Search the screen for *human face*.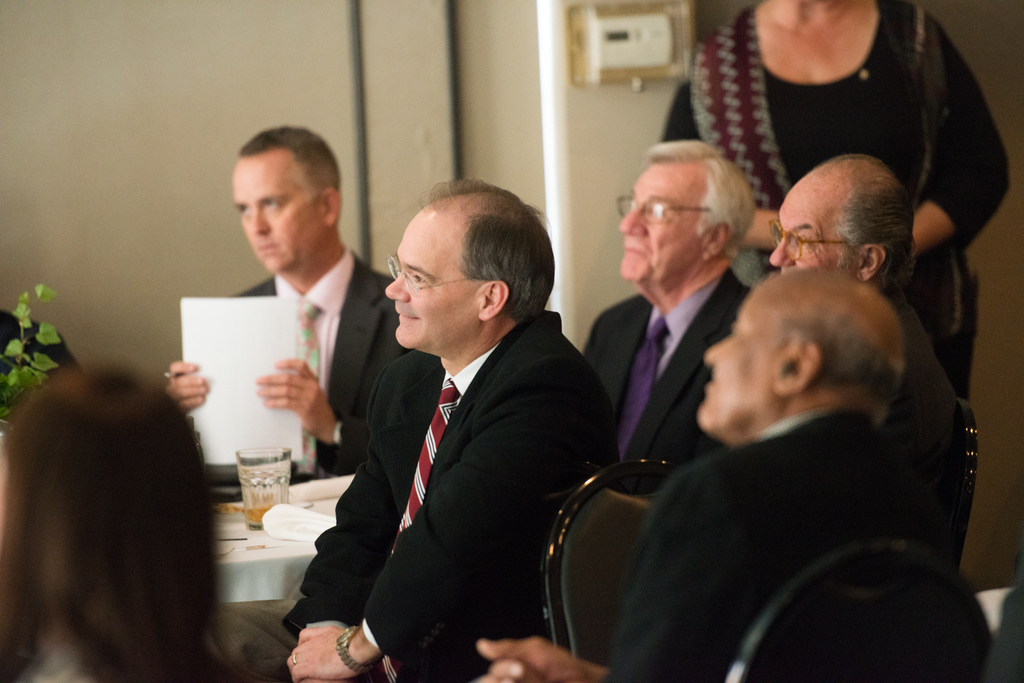
Found at 620:173:692:278.
